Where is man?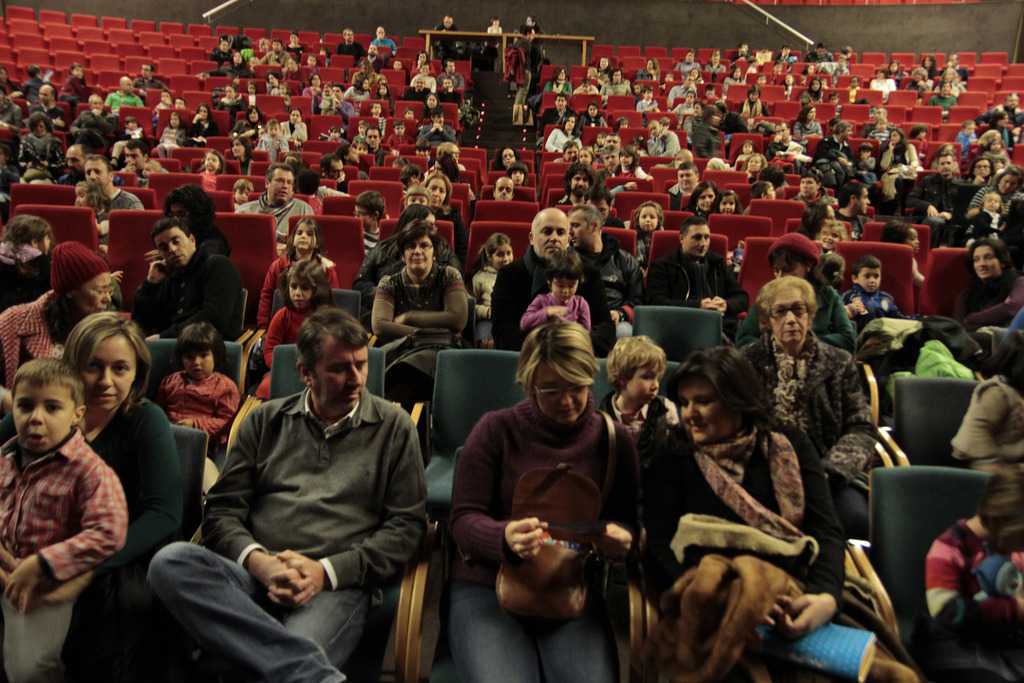
(807, 122, 858, 195).
